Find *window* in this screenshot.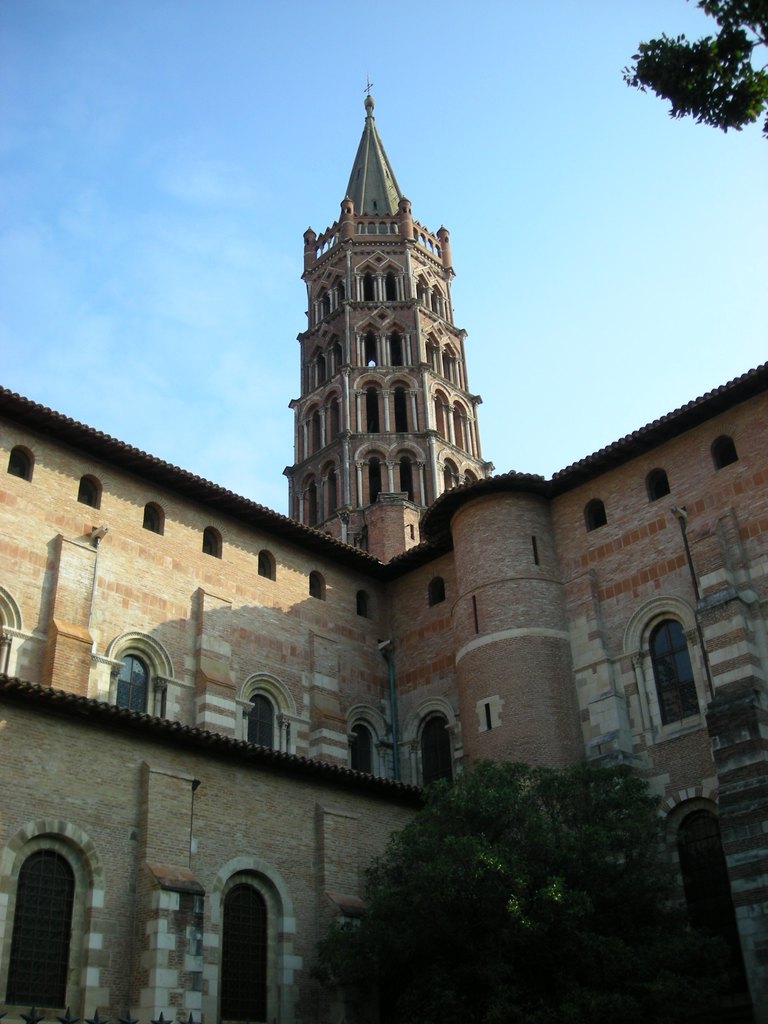
The bounding box for *window* is crop(260, 549, 275, 581).
